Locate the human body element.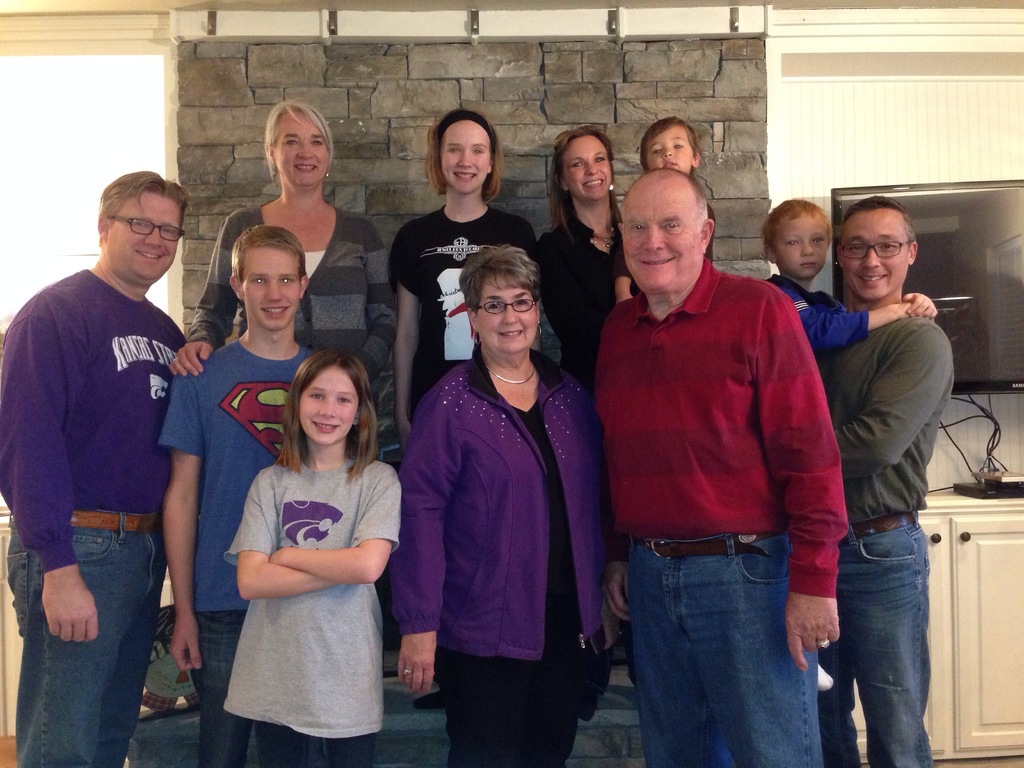
Element bbox: [x1=759, y1=273, x2=938, y2=356].
